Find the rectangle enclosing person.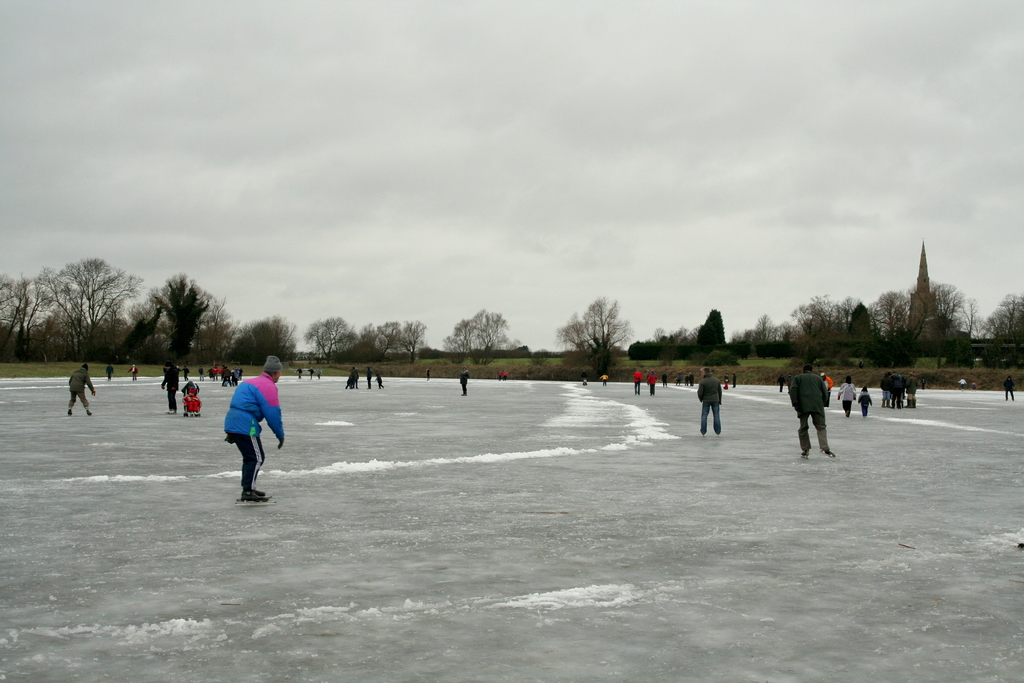
pyautogui.locateOnScreen(833, 375, 857, 420).
